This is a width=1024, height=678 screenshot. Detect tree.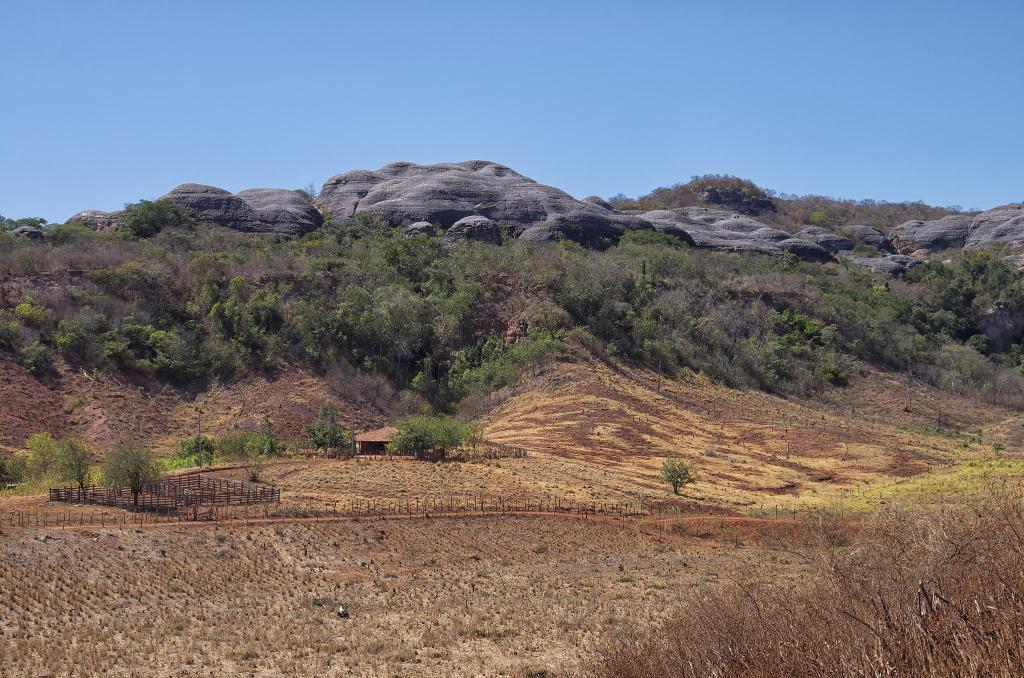
bbox(61, 447, 96, 494).
